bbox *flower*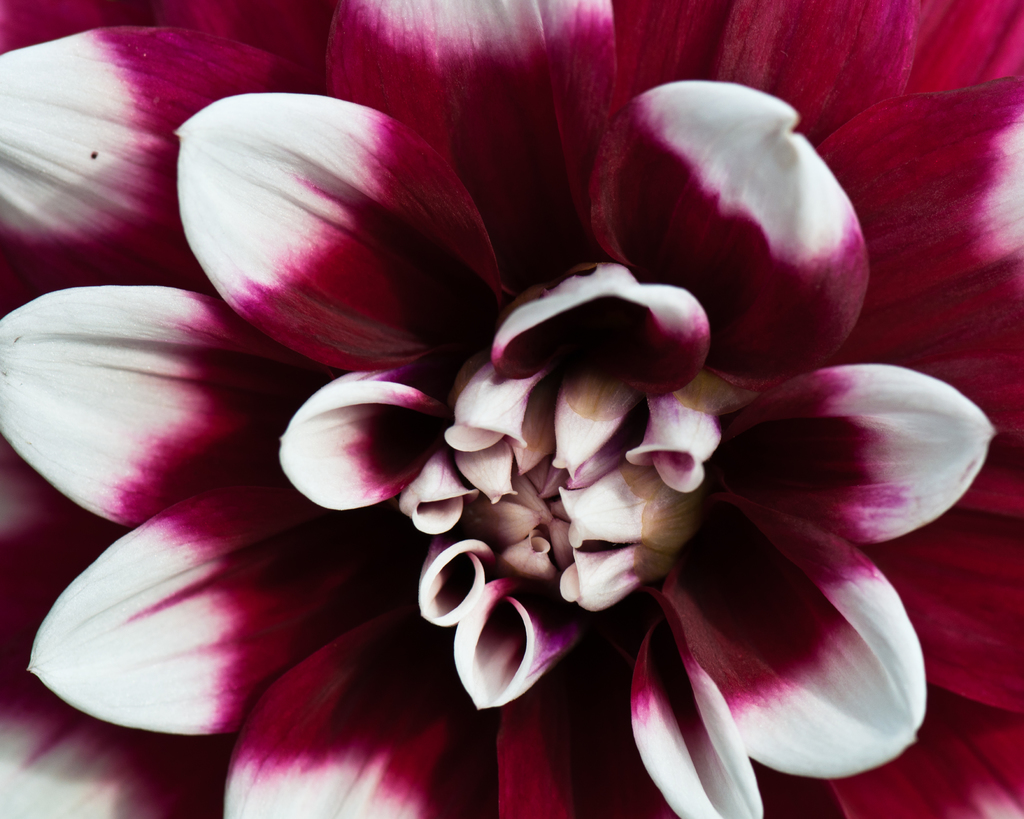
0/0/1023/818
